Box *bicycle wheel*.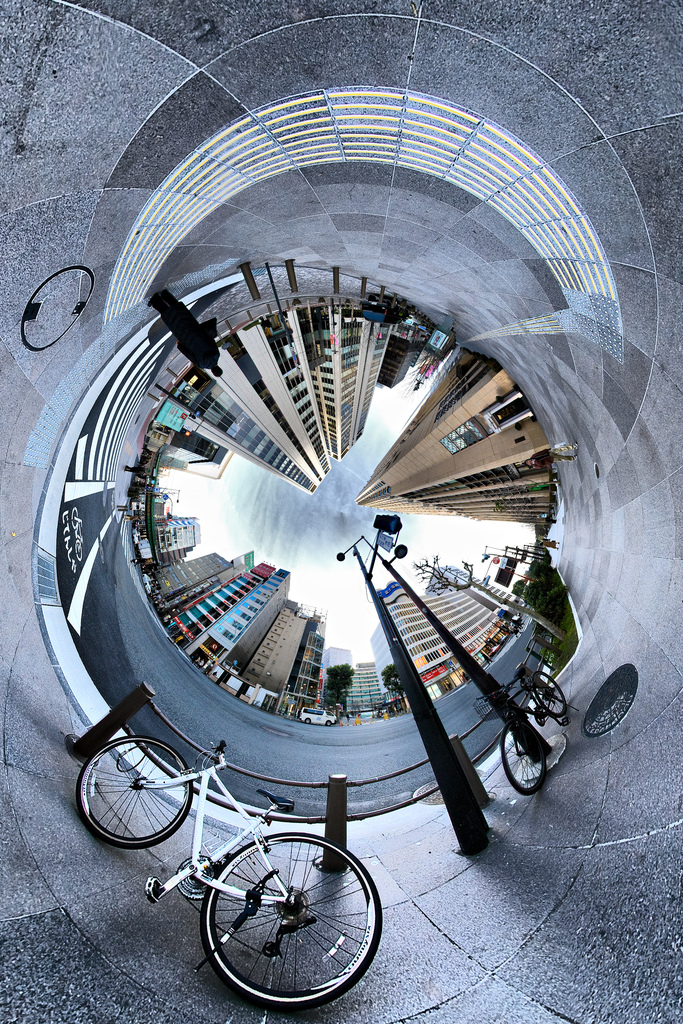
{"left": 190, "top": 853, "right": 370, "bottom": 1005}.
